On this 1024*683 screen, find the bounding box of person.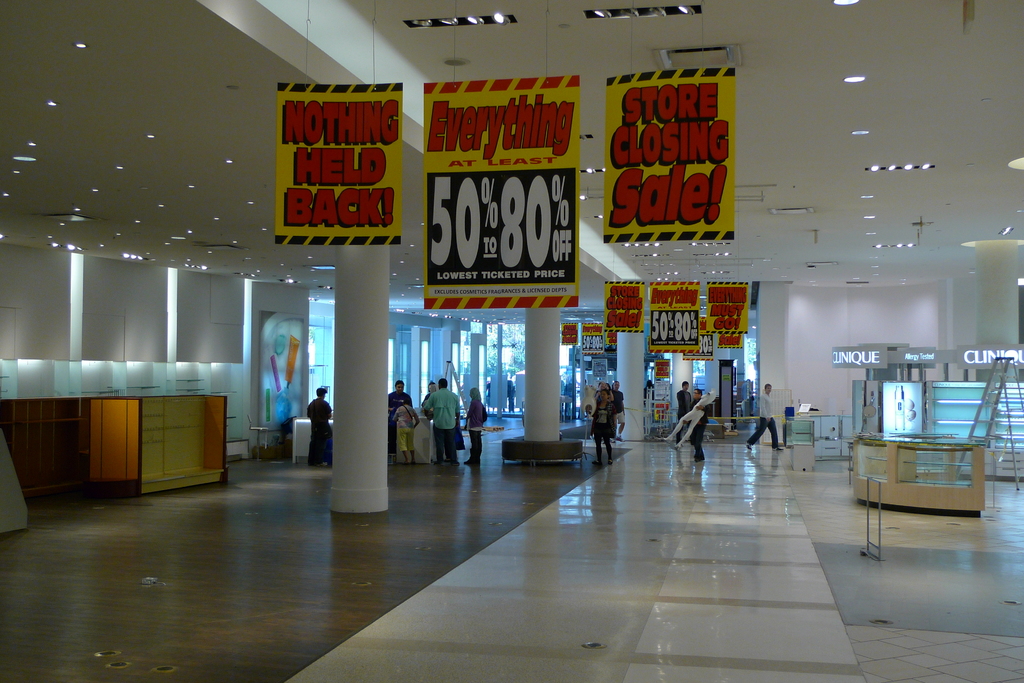
Bounding box: 385, 376, 412, 448.
